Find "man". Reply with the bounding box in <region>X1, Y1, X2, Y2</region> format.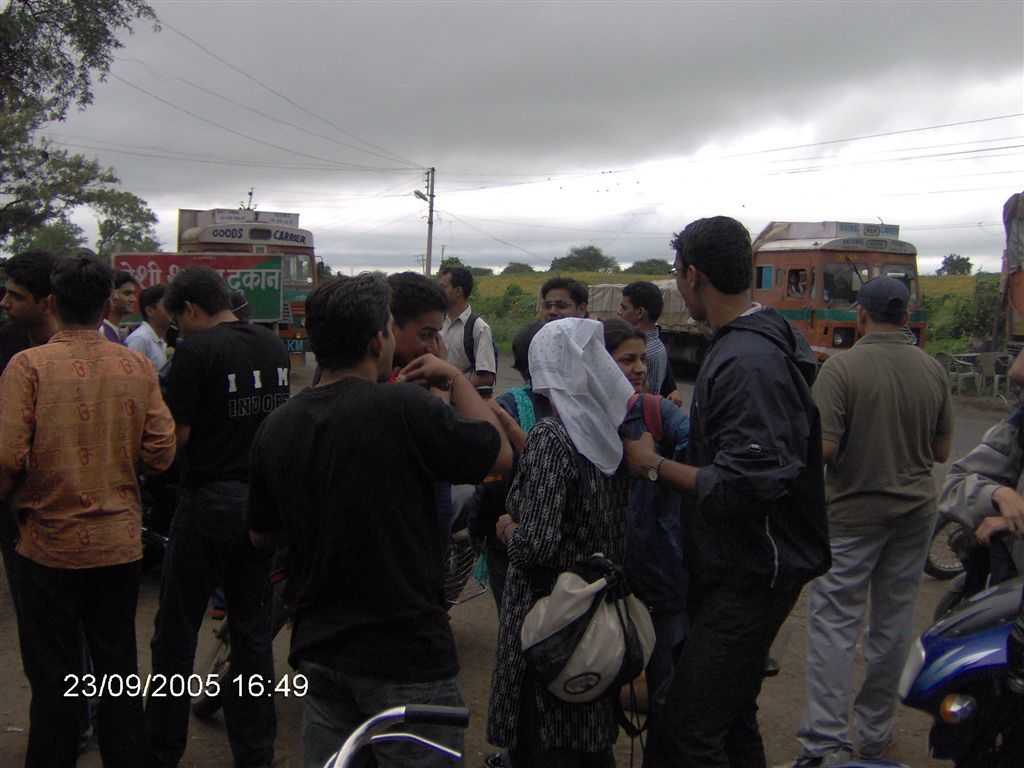
<region>383, 271, 455, 385</region>.
